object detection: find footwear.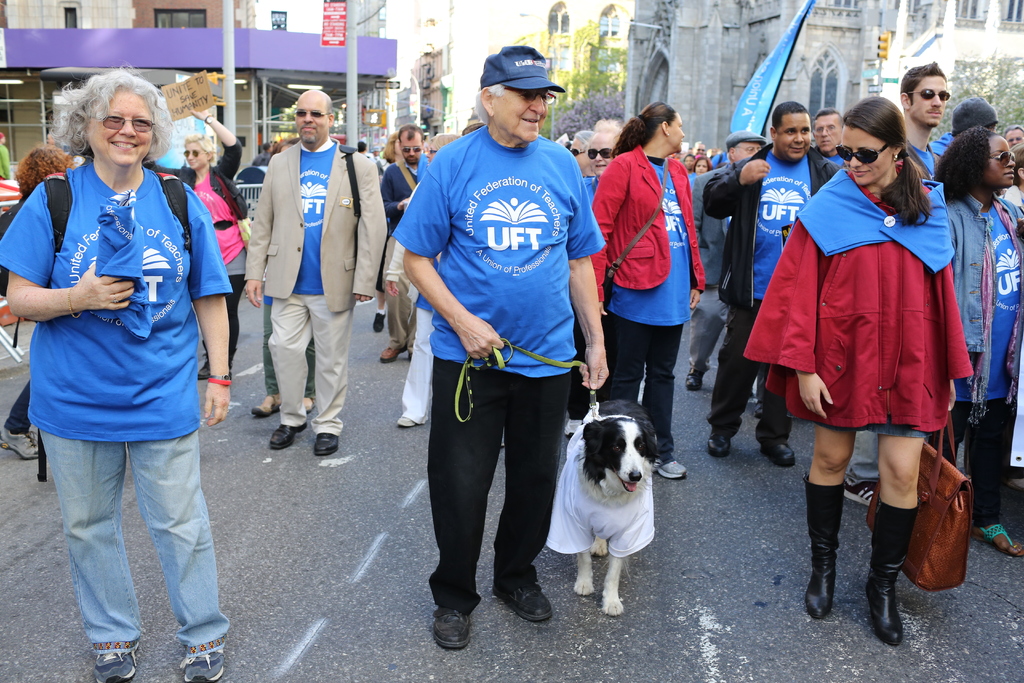
crop(710, 431, 733, 459).
